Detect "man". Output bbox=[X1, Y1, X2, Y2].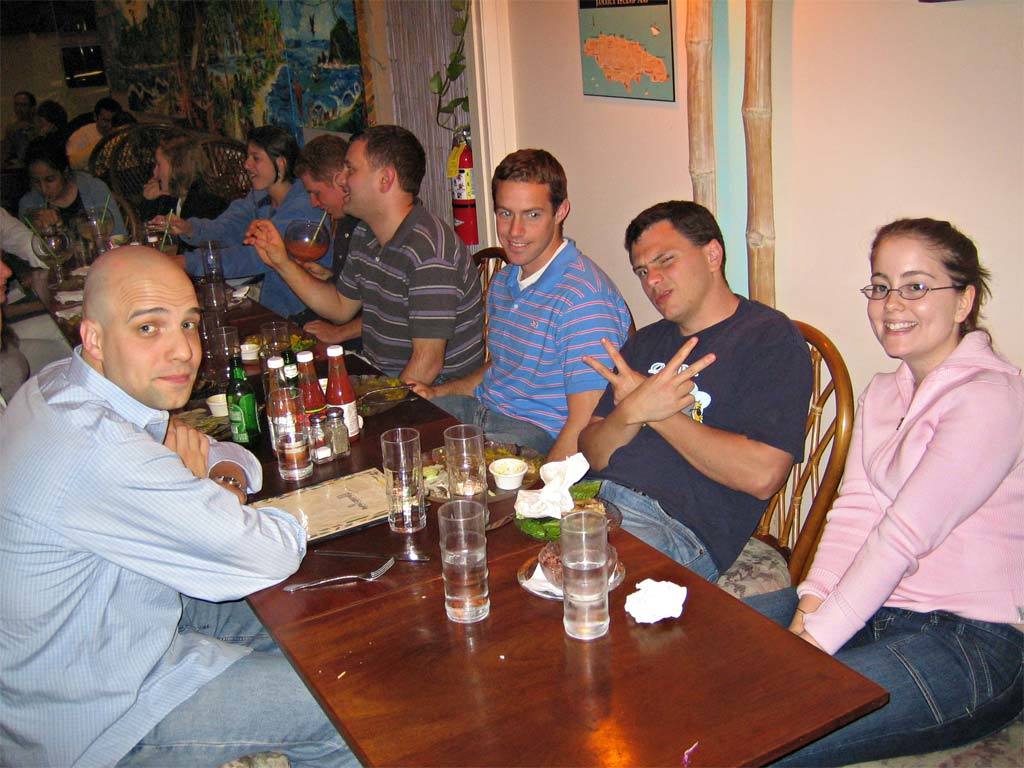
bbox=[66, 98, 127, 171].
